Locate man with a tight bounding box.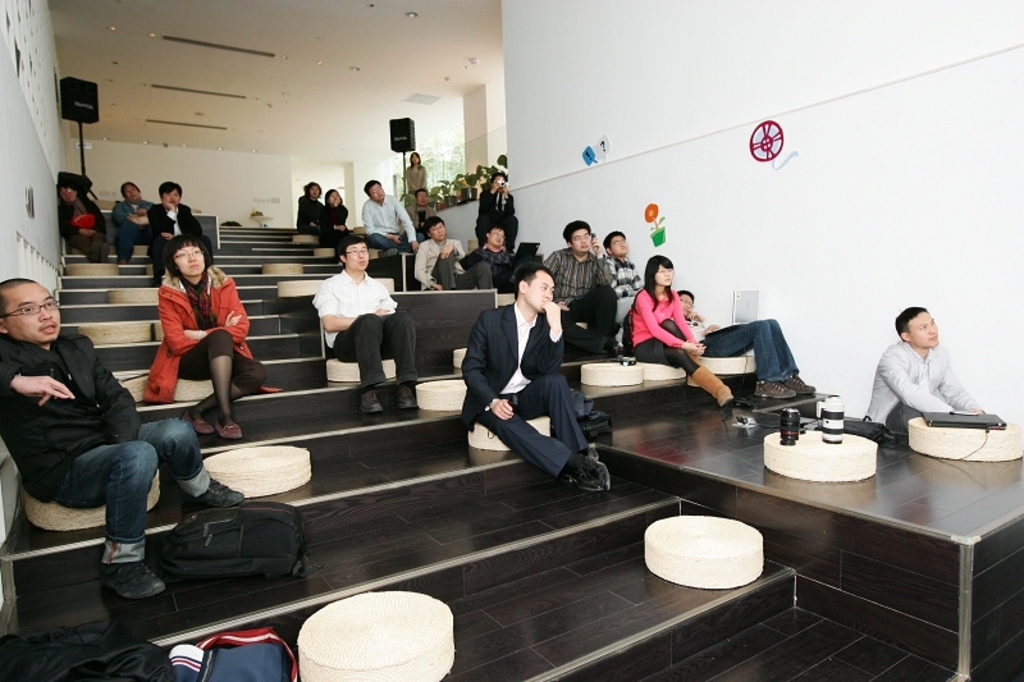
box=[463, 262, 608, 494].
